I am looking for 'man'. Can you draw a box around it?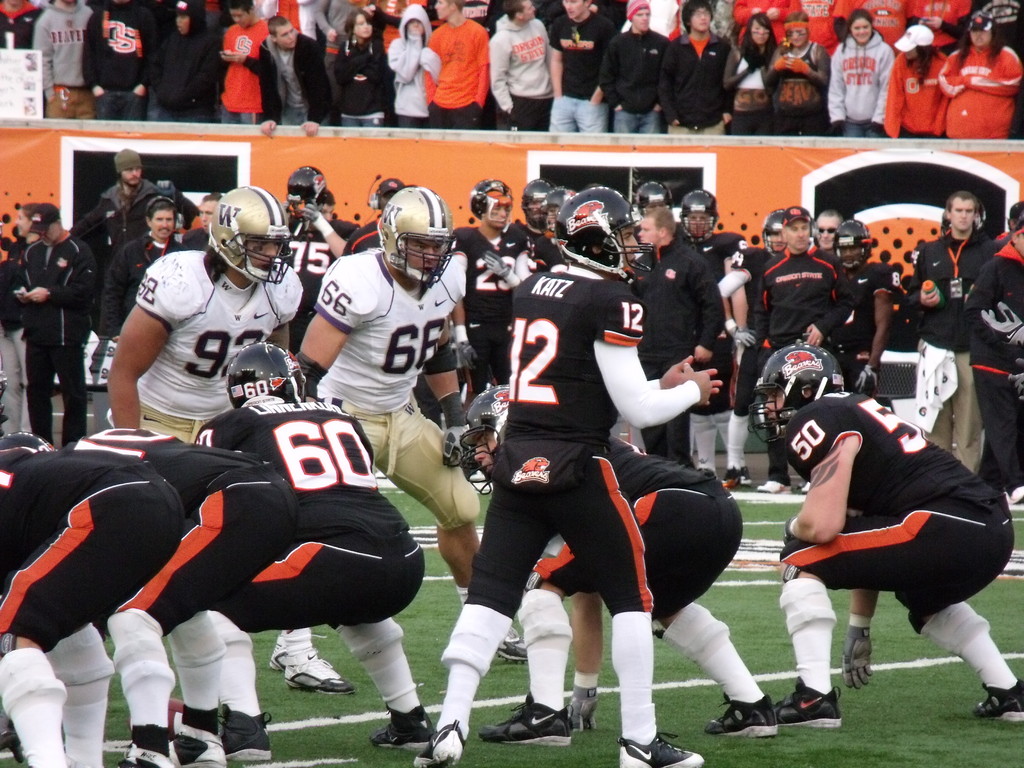
Sure, the bounding box is (388,1,436,123).
